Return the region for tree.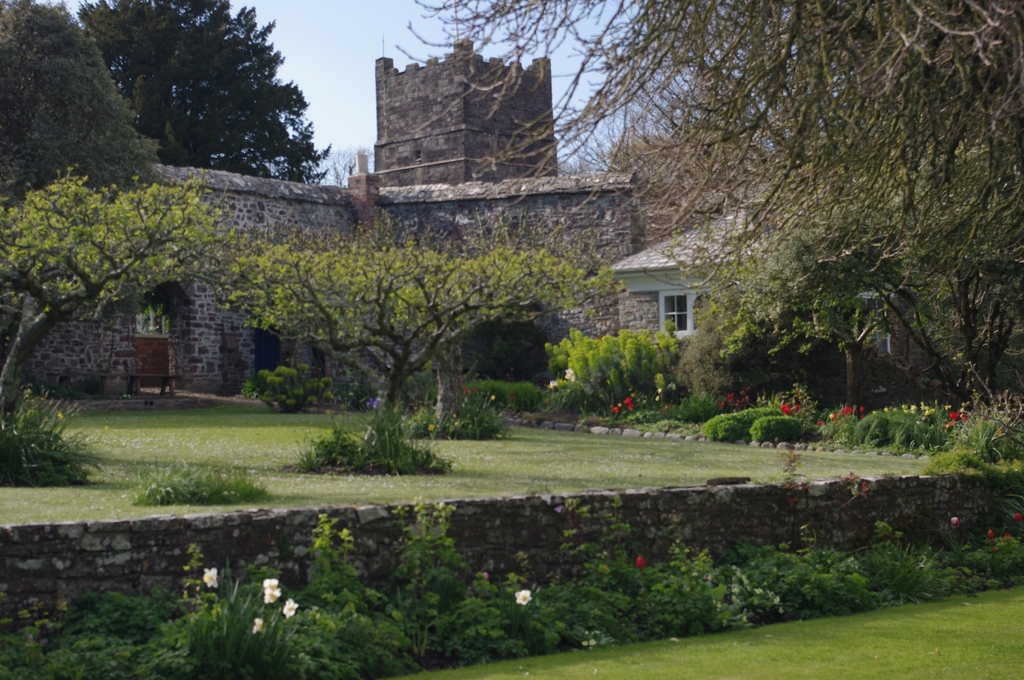
bbox(369, 0, 1023, 407).
